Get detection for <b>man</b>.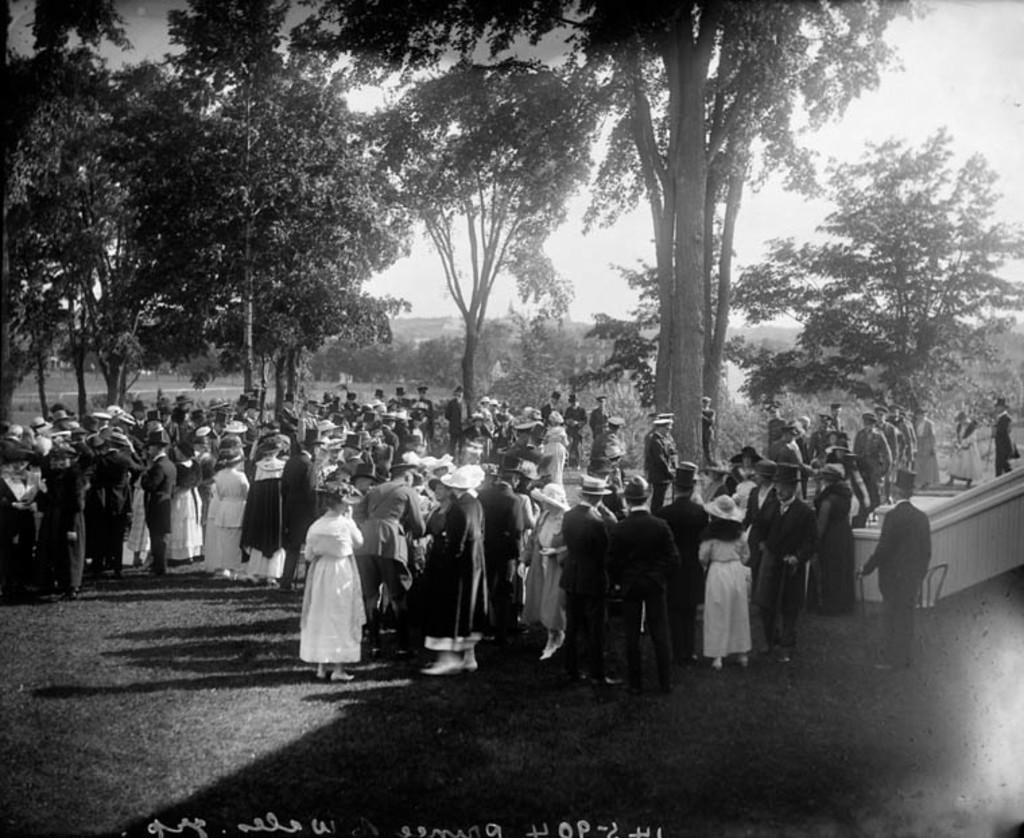
Detection: box(909, 404, 938, 490).
